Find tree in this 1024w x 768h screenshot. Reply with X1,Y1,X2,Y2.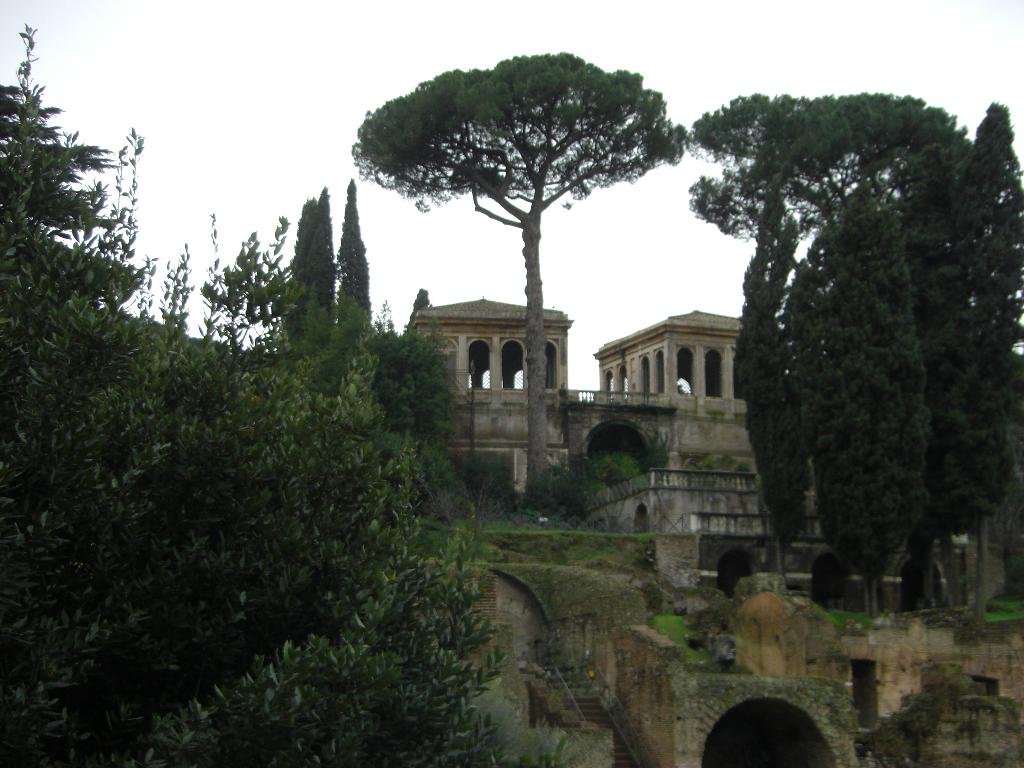
324,177,374,396.
